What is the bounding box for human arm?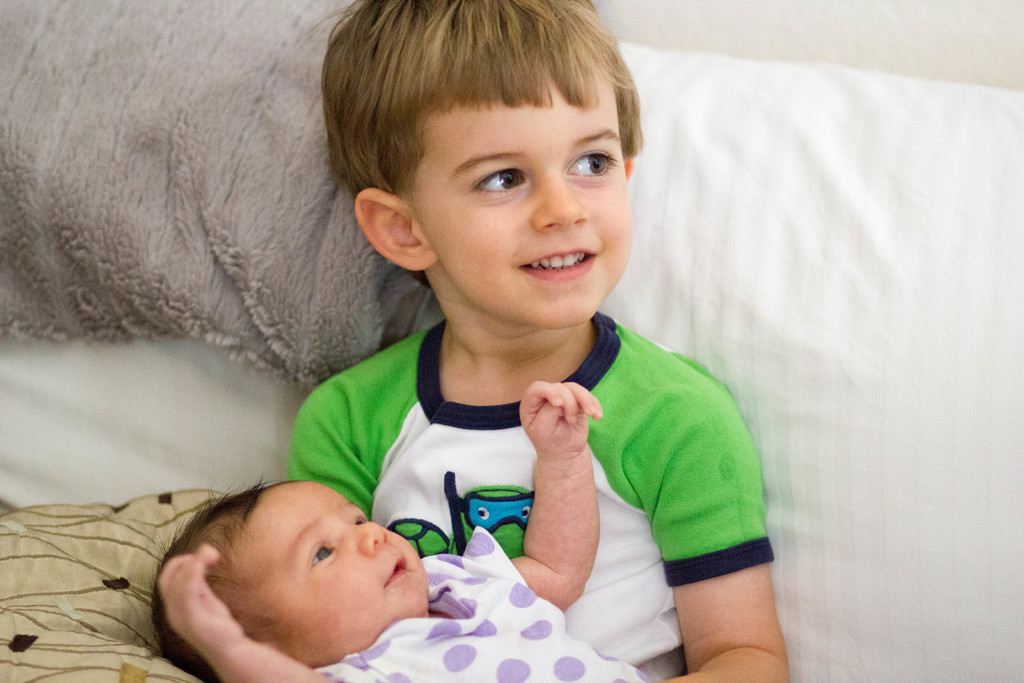
x1=155 y1=531 x2=344 y2=682.
